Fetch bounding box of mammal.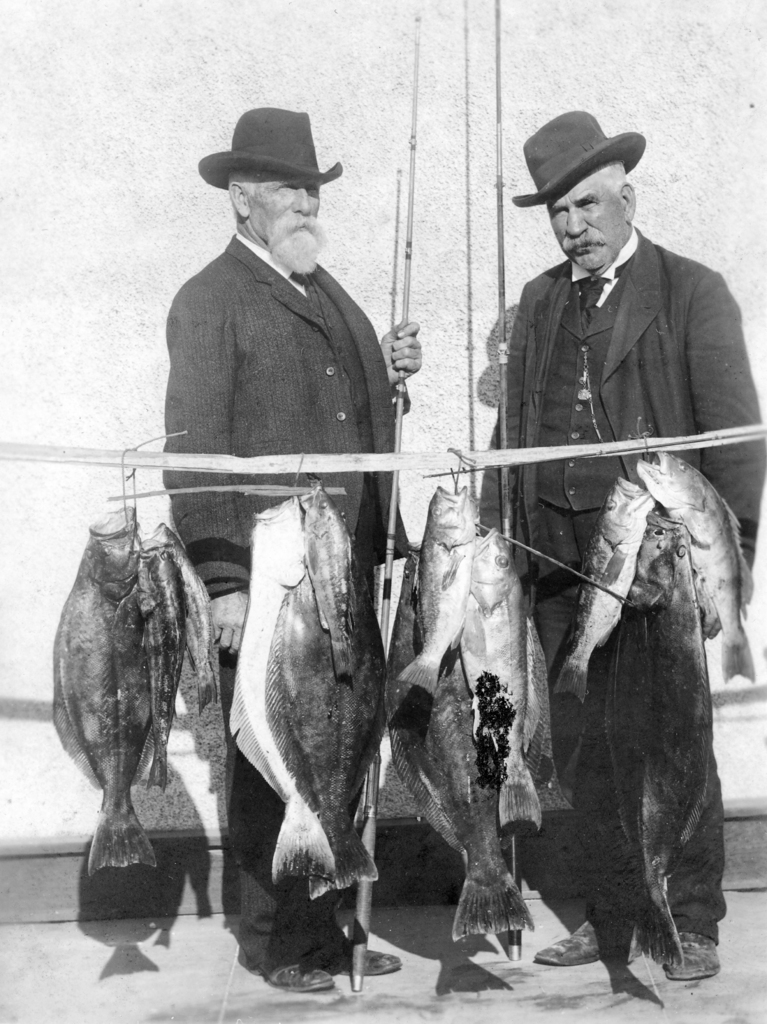
Bbox: x1=157, y1=99, x2=419, y2=996.
